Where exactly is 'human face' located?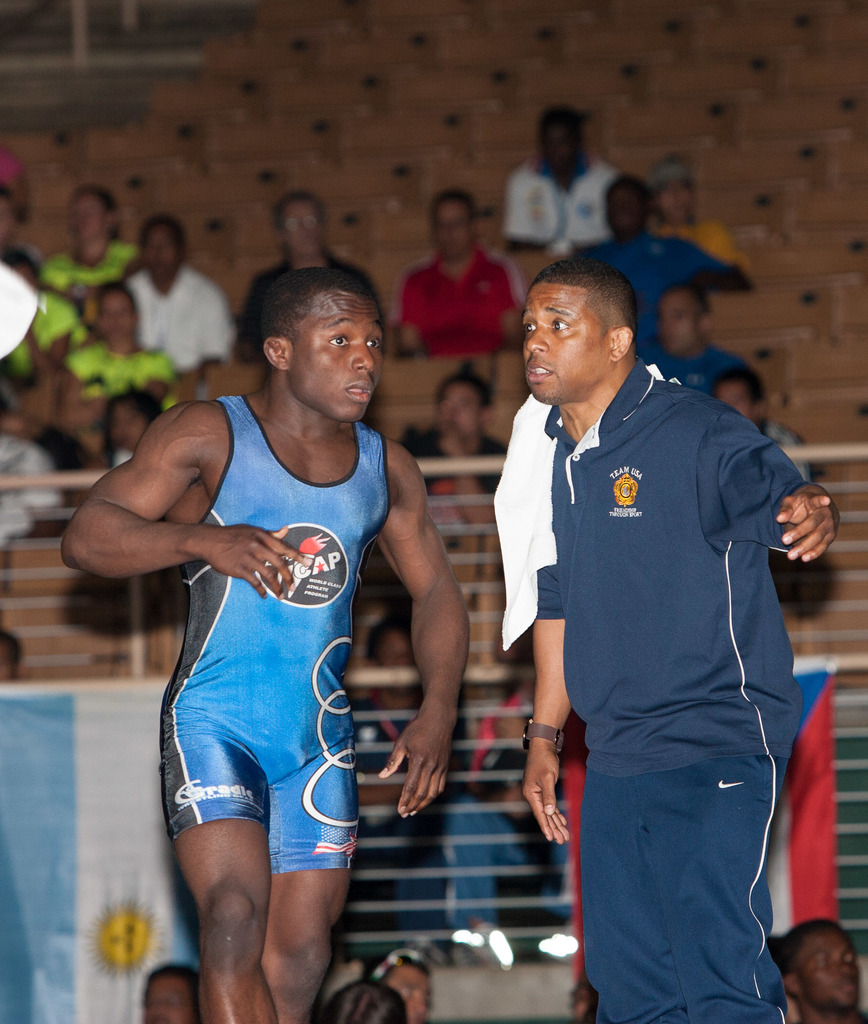
Its bounding box is [left=661, top=294, right=696, bottom=350].
